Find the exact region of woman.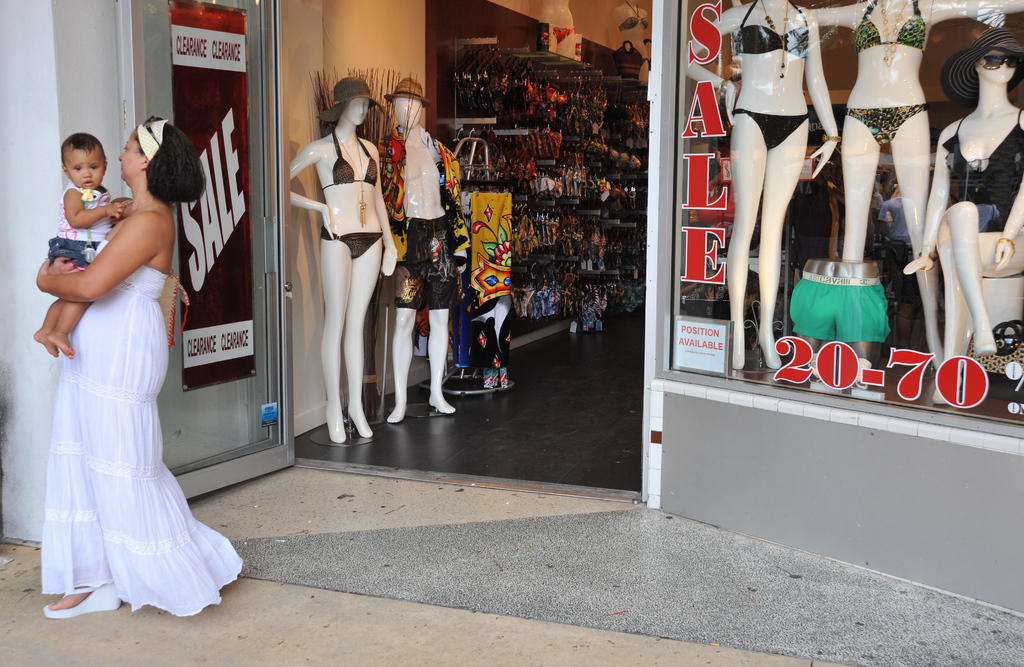
Exact region: [287,78,399,442].
